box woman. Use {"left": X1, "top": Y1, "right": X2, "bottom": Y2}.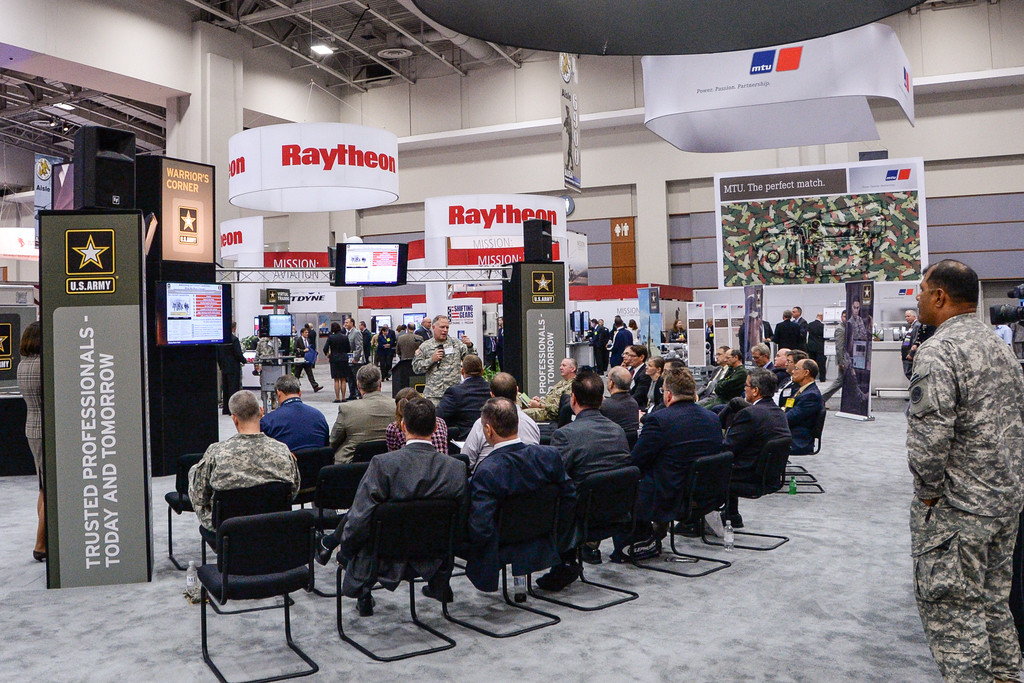
{"left": 628, "top": 320, "right": 641, "bottom": 343}.
